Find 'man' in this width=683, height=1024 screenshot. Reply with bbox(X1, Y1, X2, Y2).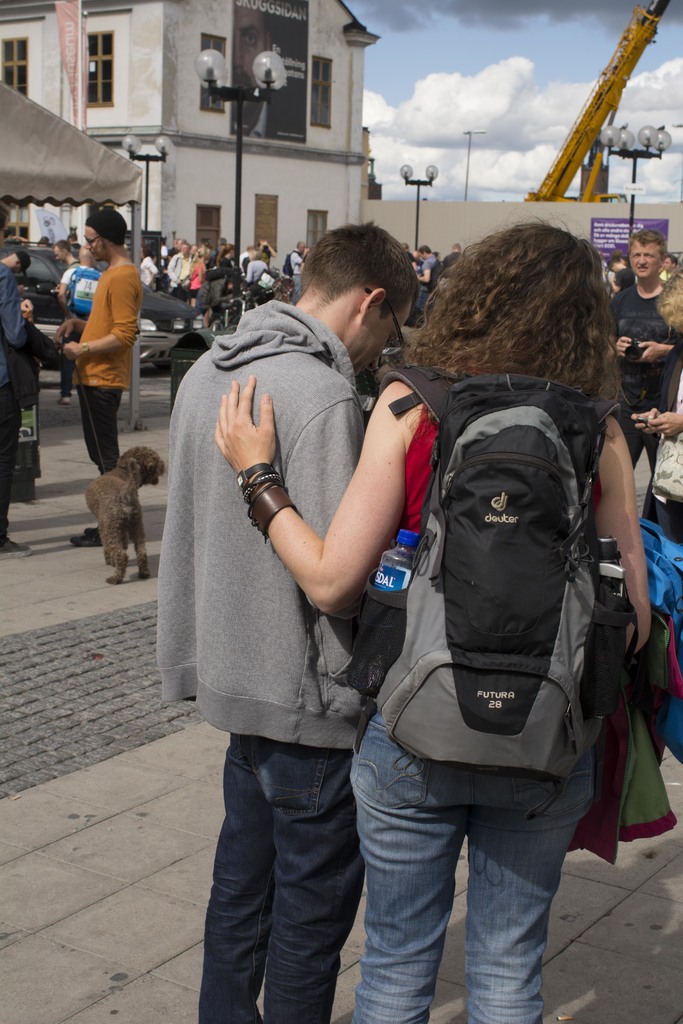
bbox(420, 245, 441, 280).
